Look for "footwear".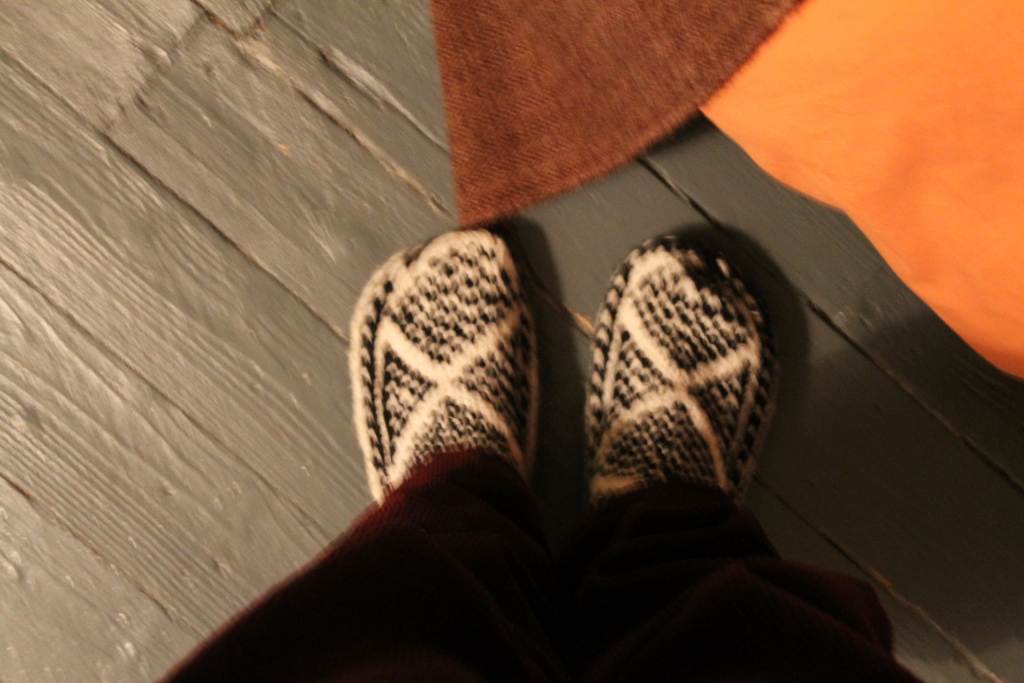
Found: bbox=(340, 215, 556, 575).
